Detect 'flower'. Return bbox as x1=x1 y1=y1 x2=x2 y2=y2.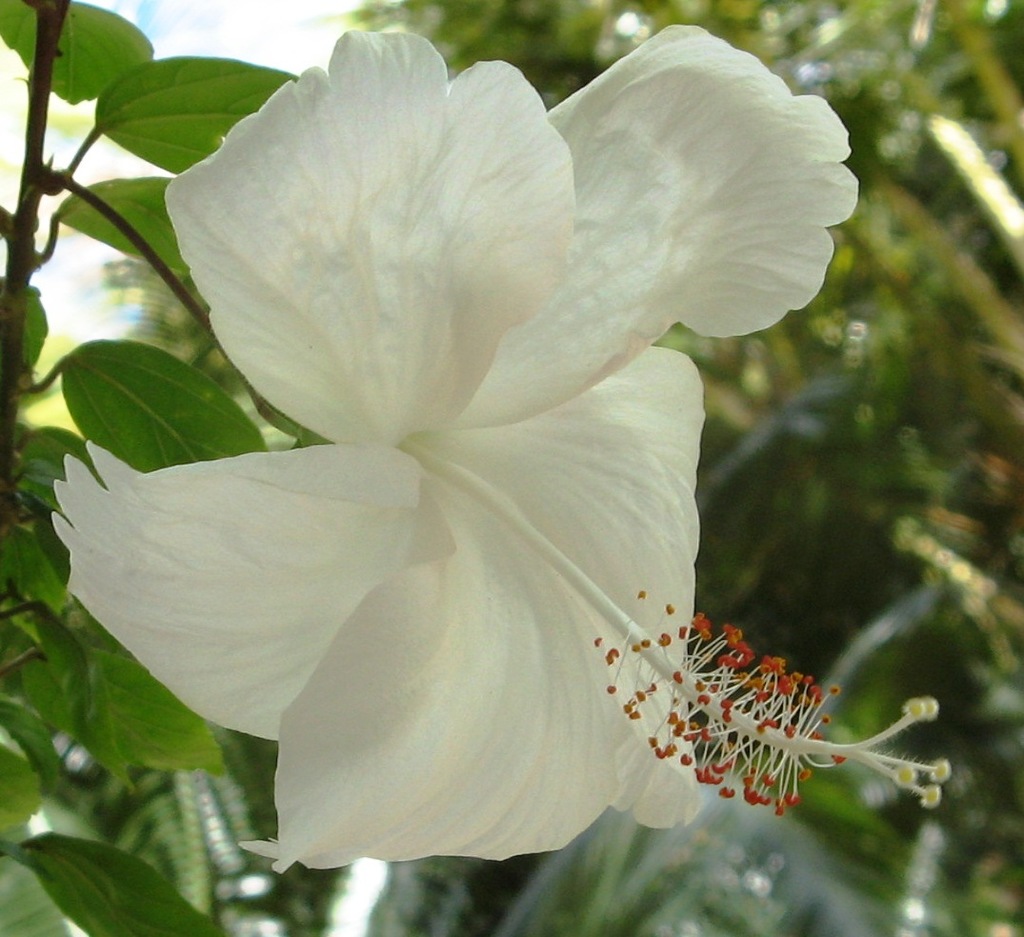
x1=44 y1=0 x2=897 y2=896.
